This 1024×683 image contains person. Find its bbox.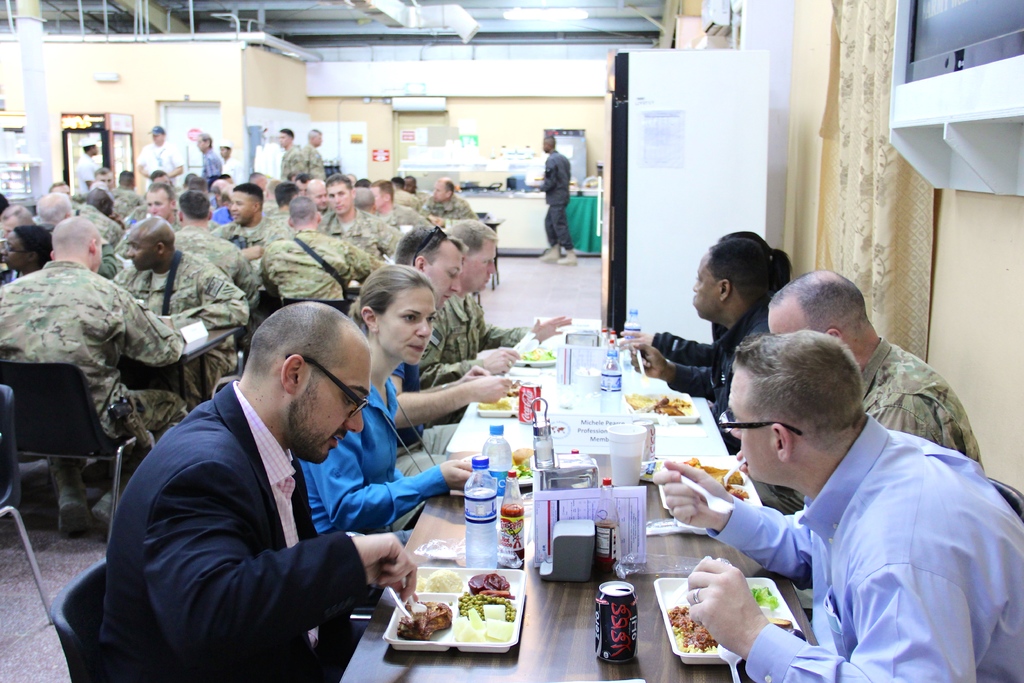
rect(196, 132, 221, 183).
